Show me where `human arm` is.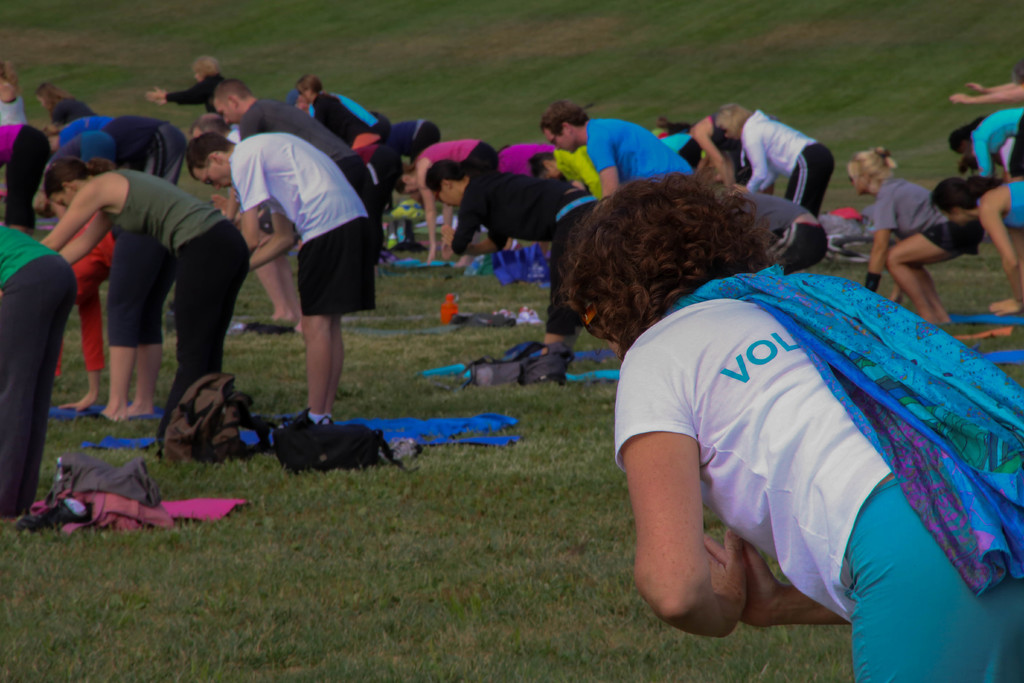
`human arm` is at box(33, 176, 110, 255).
